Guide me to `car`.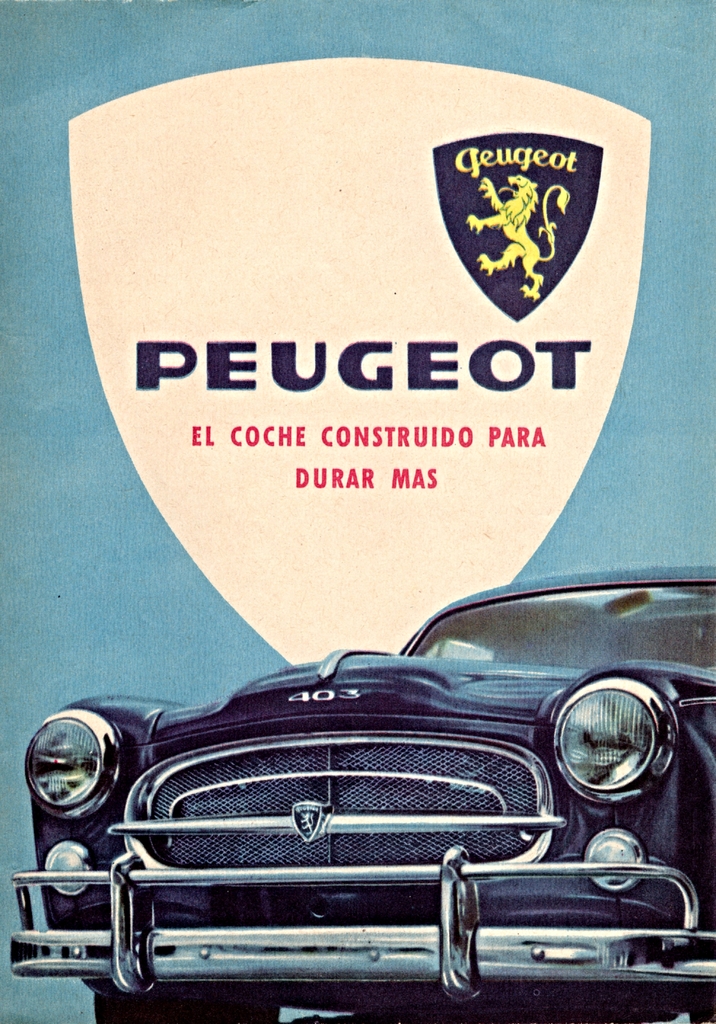
Guidance: 0,603,710,1013.
